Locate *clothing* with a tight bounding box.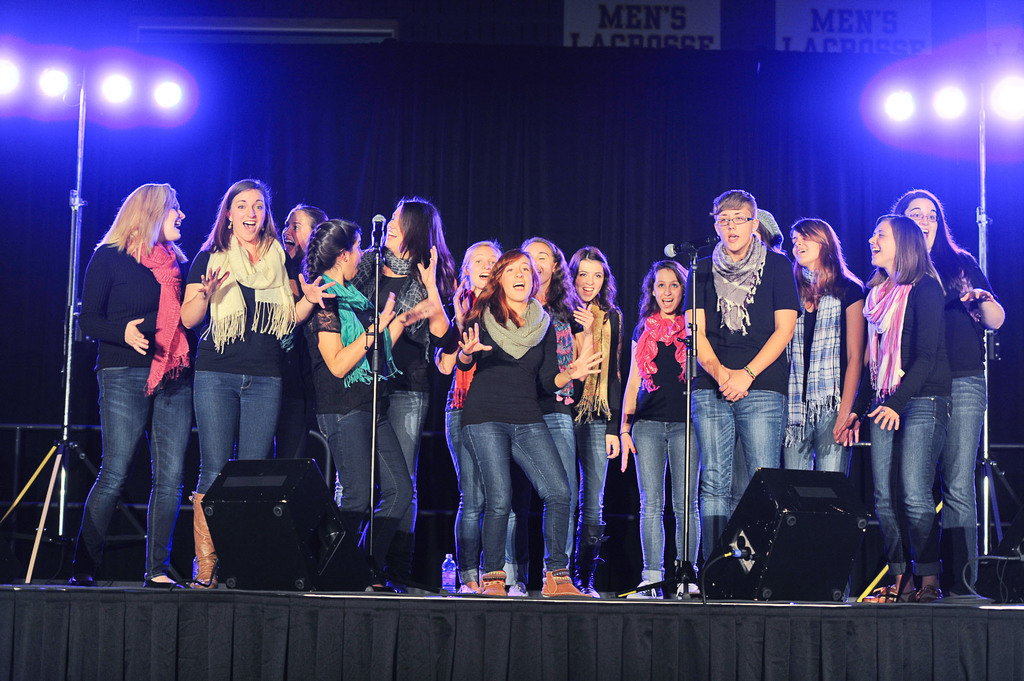
bbox(184, 242, 293, 503).
